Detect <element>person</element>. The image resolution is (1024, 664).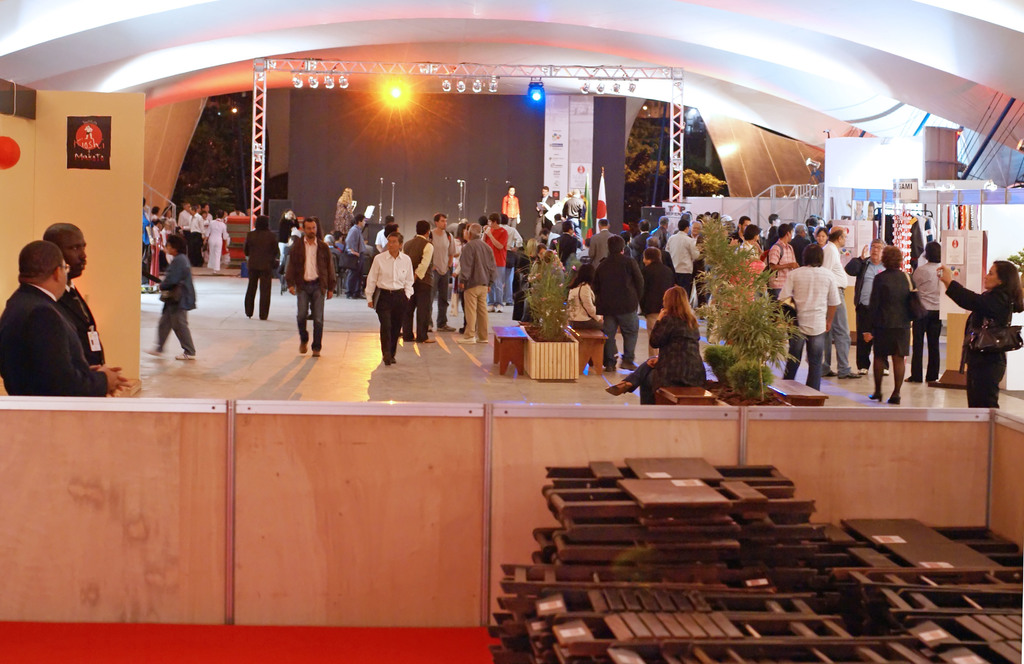
locate(372, 234, 415, 372).
